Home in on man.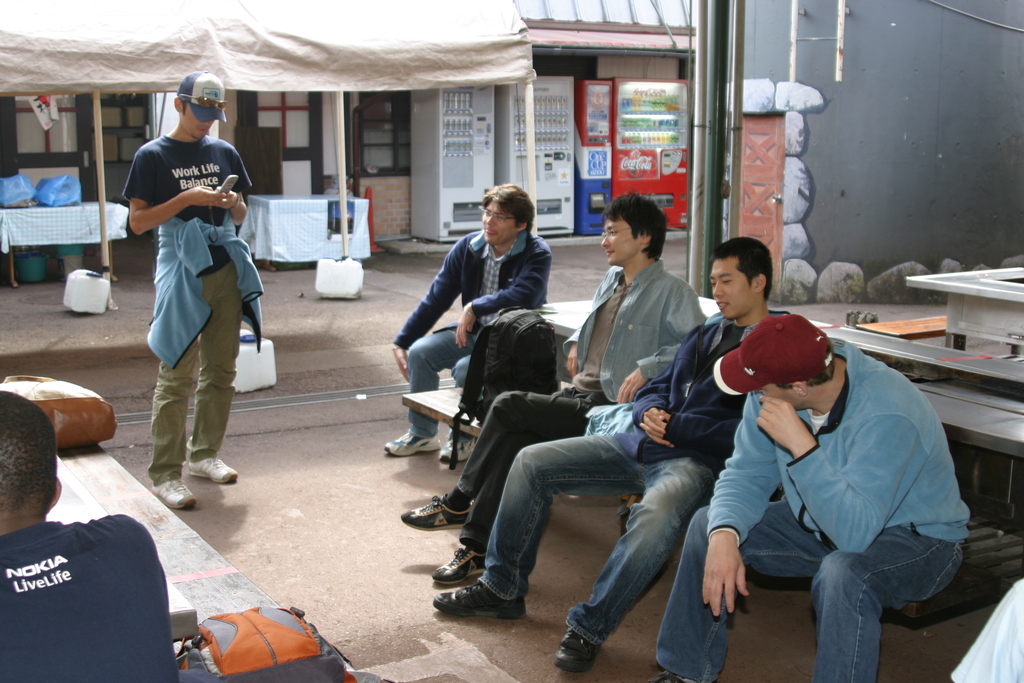
Homed in at <region>125, 79, 262, 522</region>.
